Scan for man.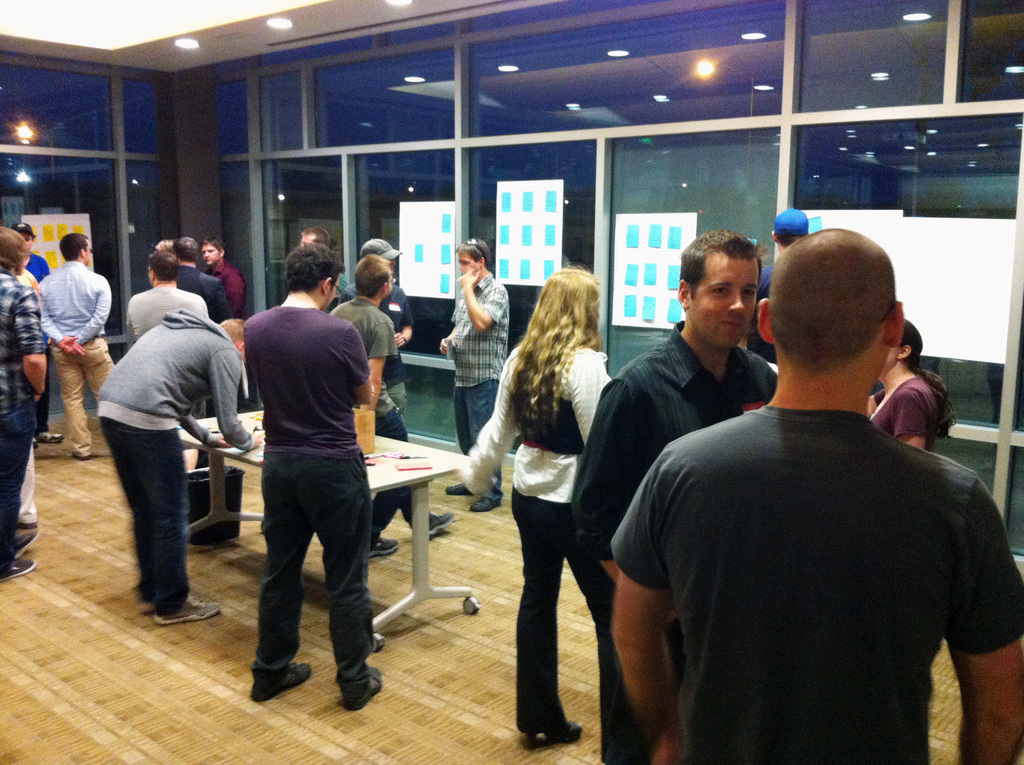
Scan result: locate(196, 239, 241, 319).
